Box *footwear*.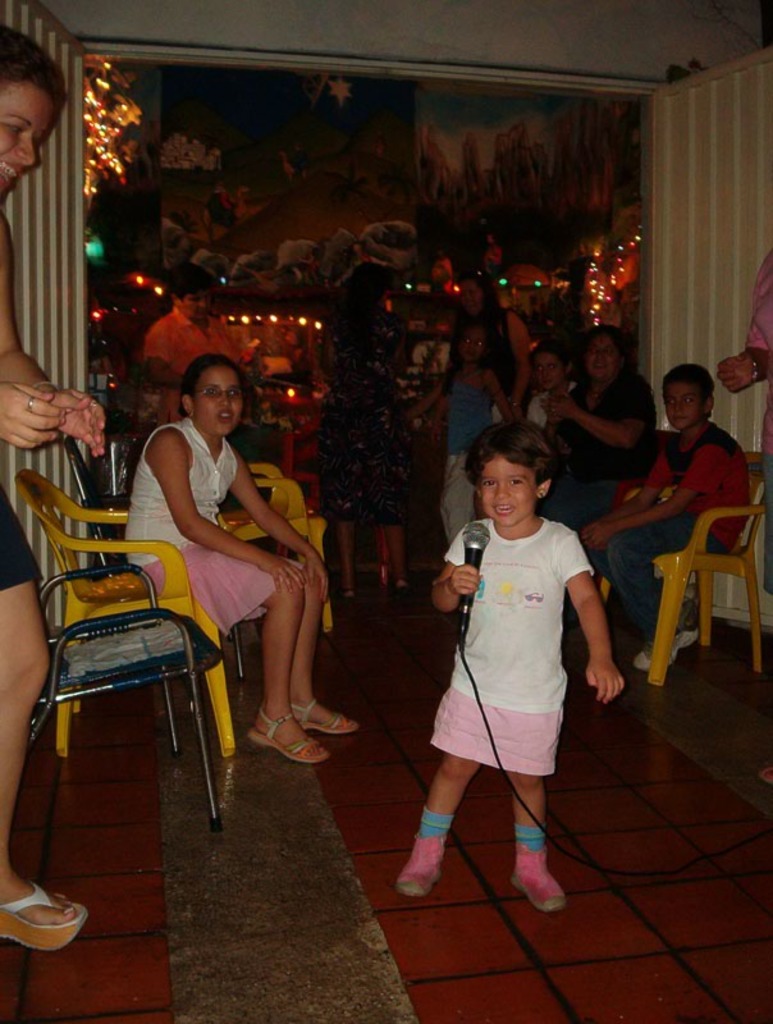
l=251, t=707, r=323, b=760.
